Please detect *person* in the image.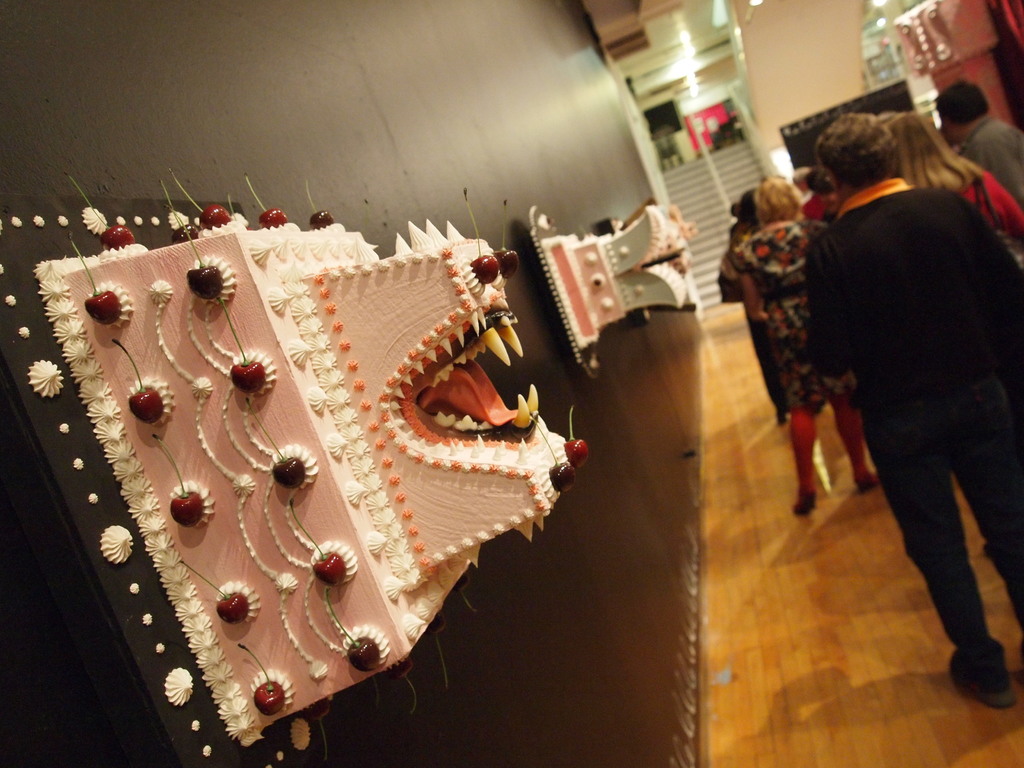
<box>713,183,829,422</box>.
